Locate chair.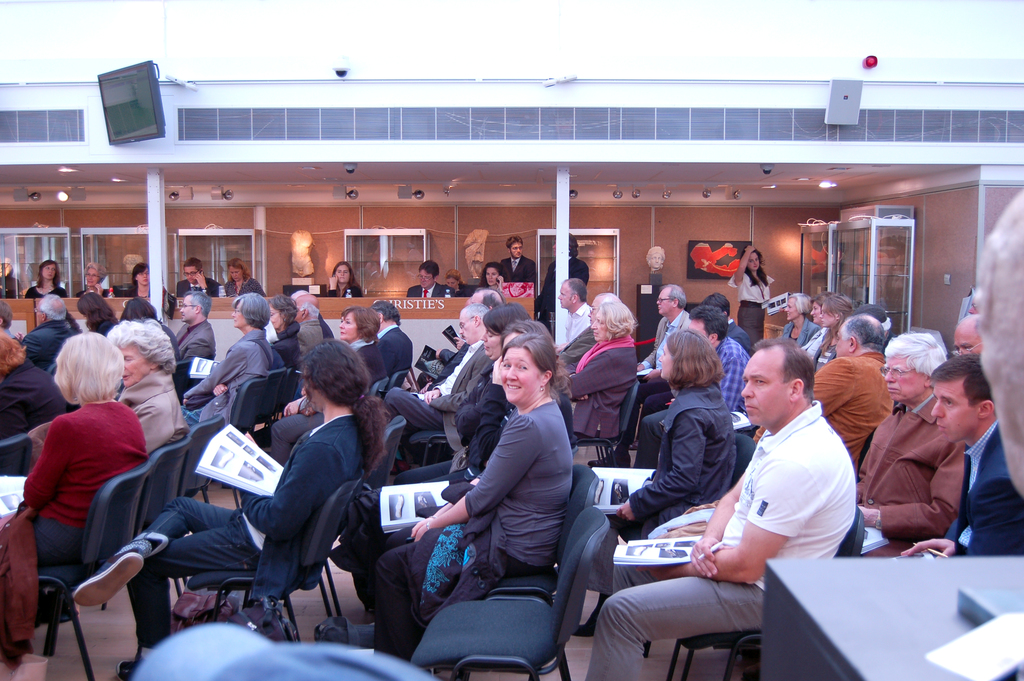
Bounding box: 177, 409, 221, 521.
